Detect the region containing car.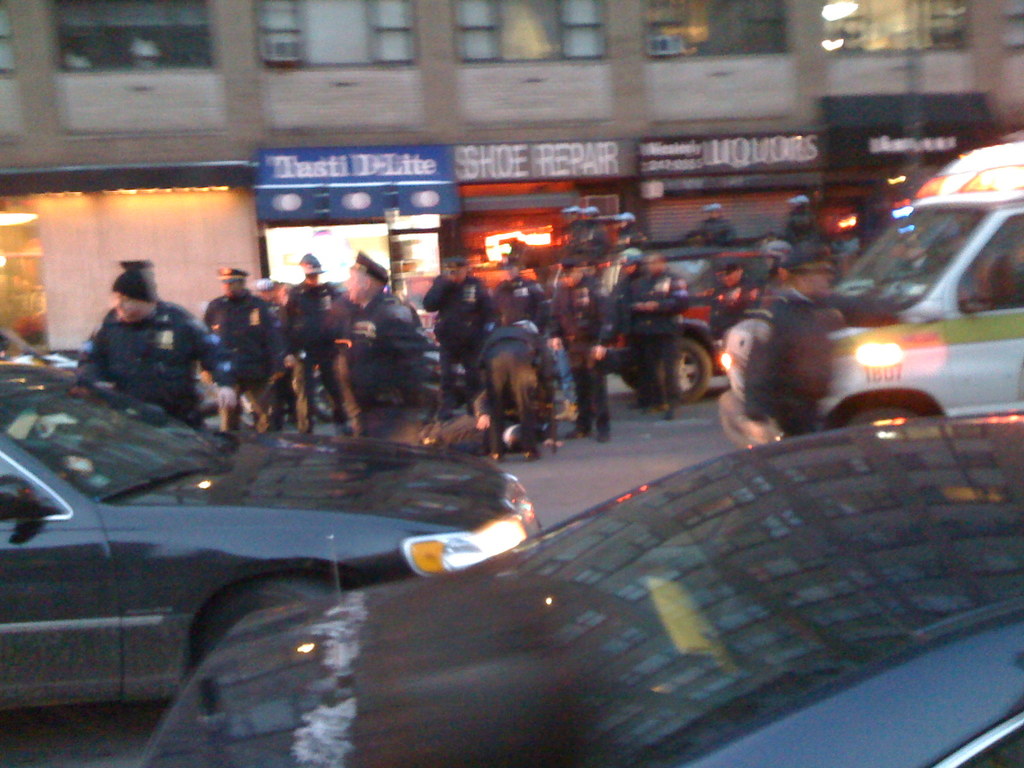
[left=13, top=358, right=508, bottom=703].
